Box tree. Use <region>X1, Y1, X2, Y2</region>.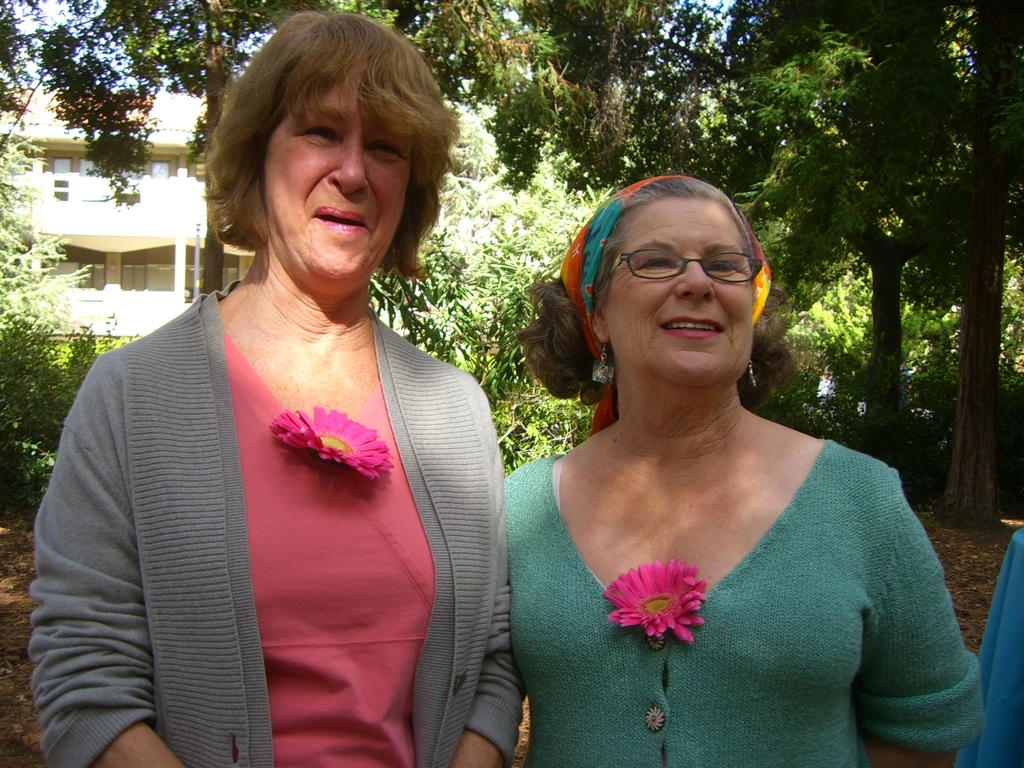
<region>901, 0, 1023, 540</region>.
